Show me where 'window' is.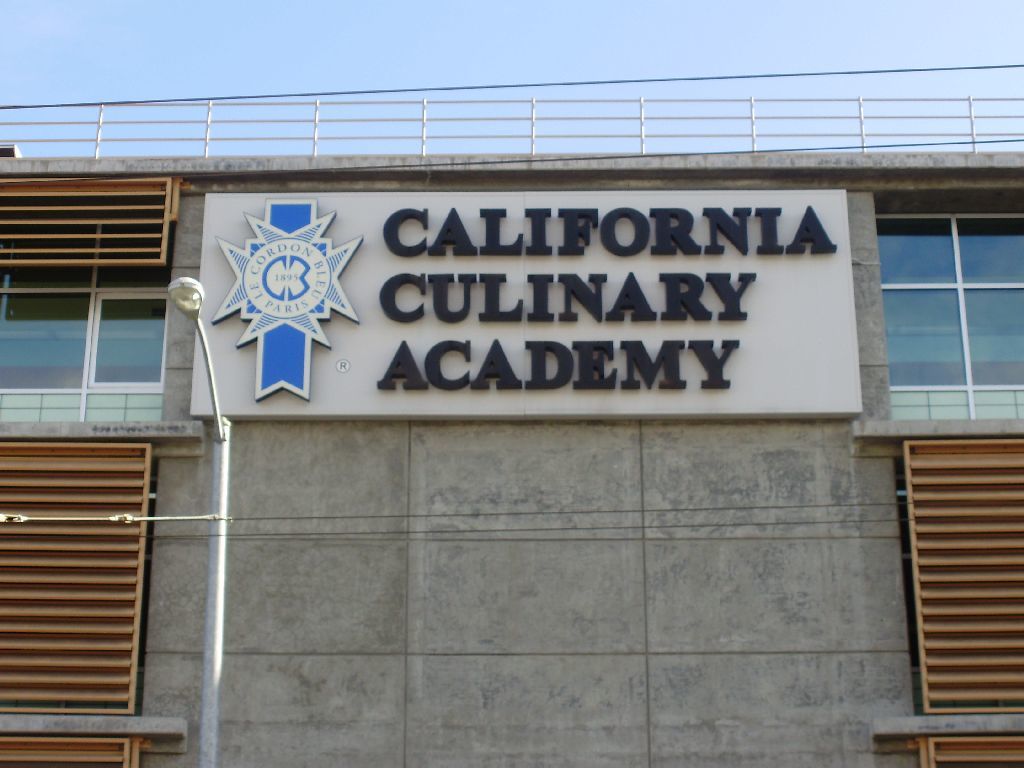
'window' is at x1=890 y1=437 x2=1023 y2=709.
